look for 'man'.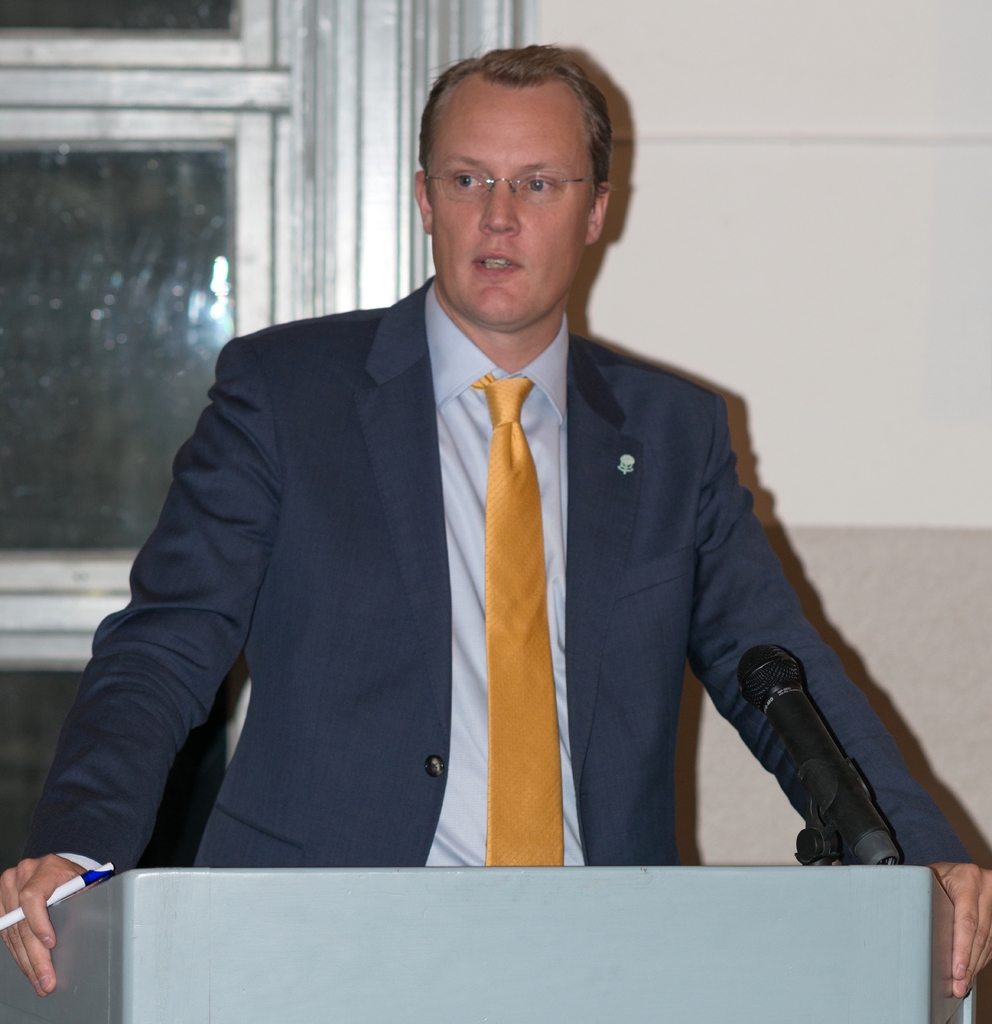
Found: [left=90, top=61, right=904, bottom=913].
